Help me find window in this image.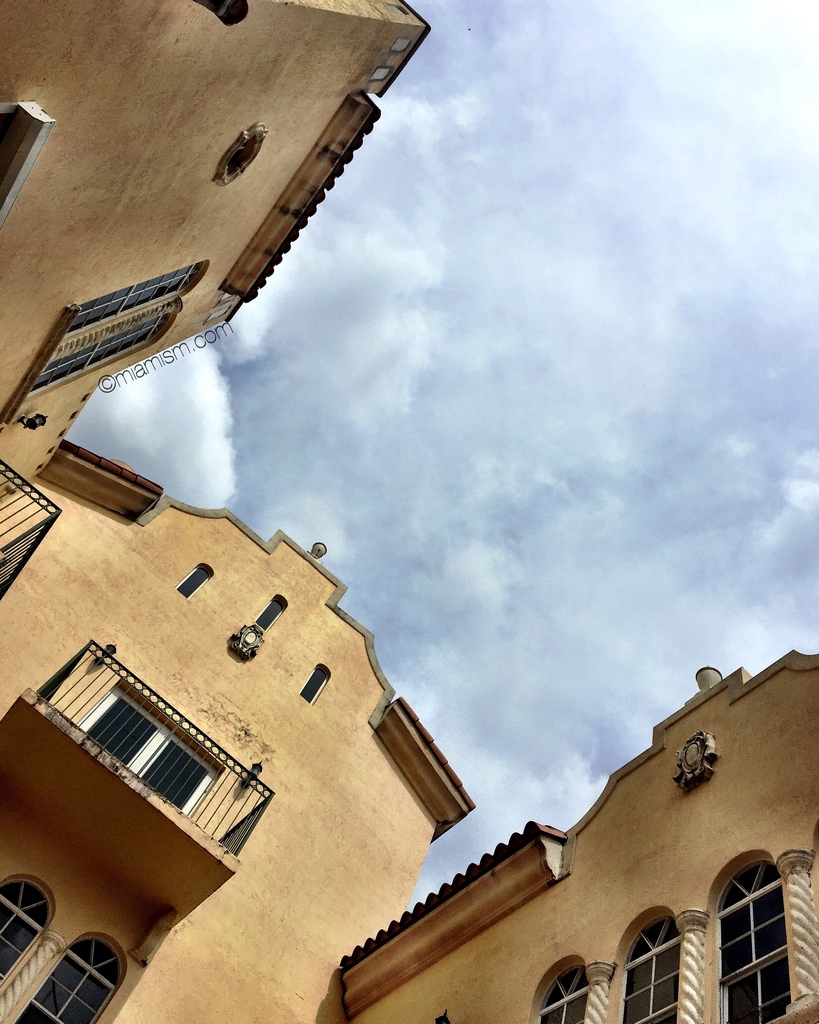
Found it: box=[299, 662, 330, 707].
